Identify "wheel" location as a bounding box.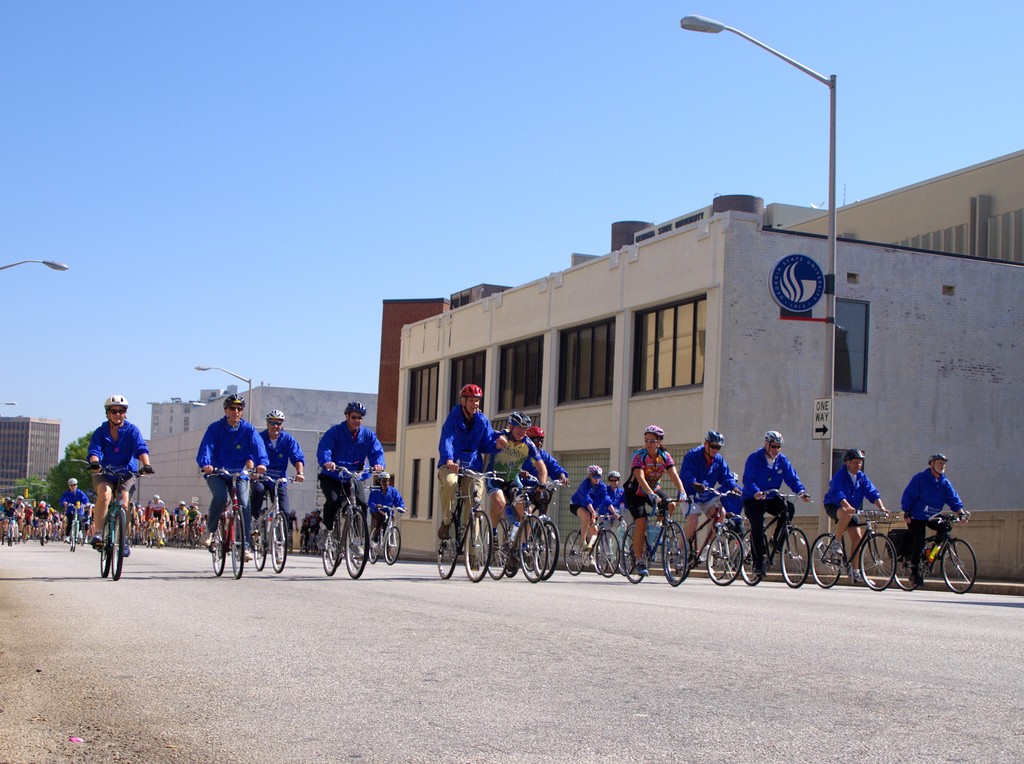
{"x1": 320, "y1": 524, "x2": 344, "y2": 577}.
